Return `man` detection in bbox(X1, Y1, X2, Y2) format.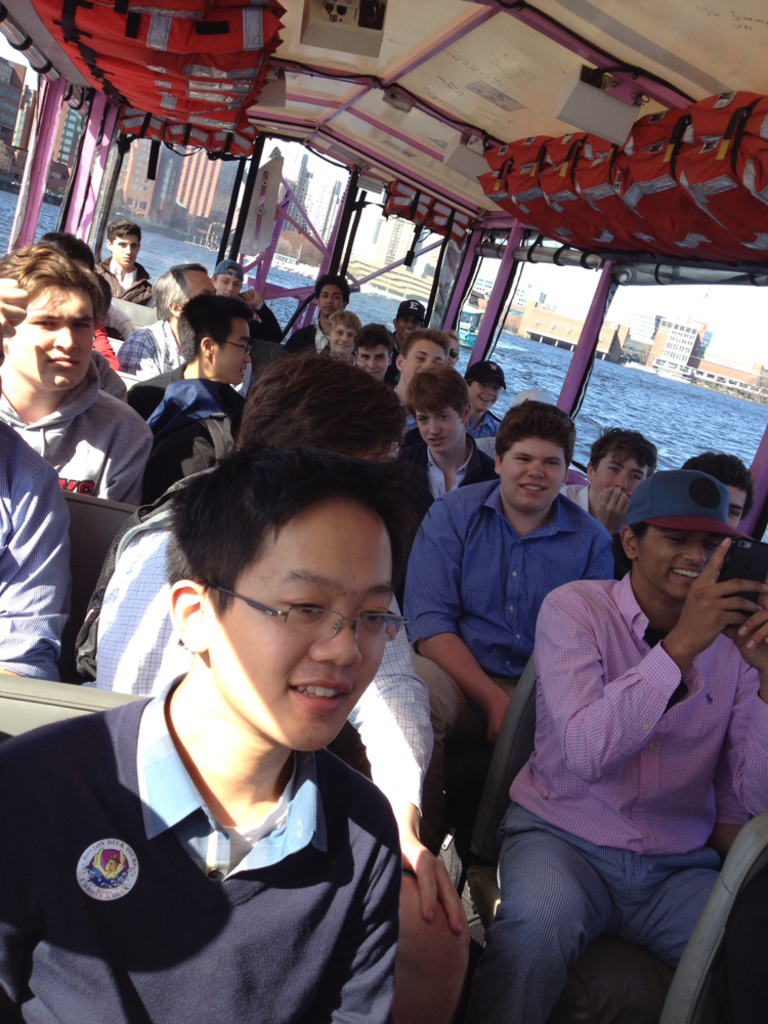
bbox(674, 447, 755, 539).
